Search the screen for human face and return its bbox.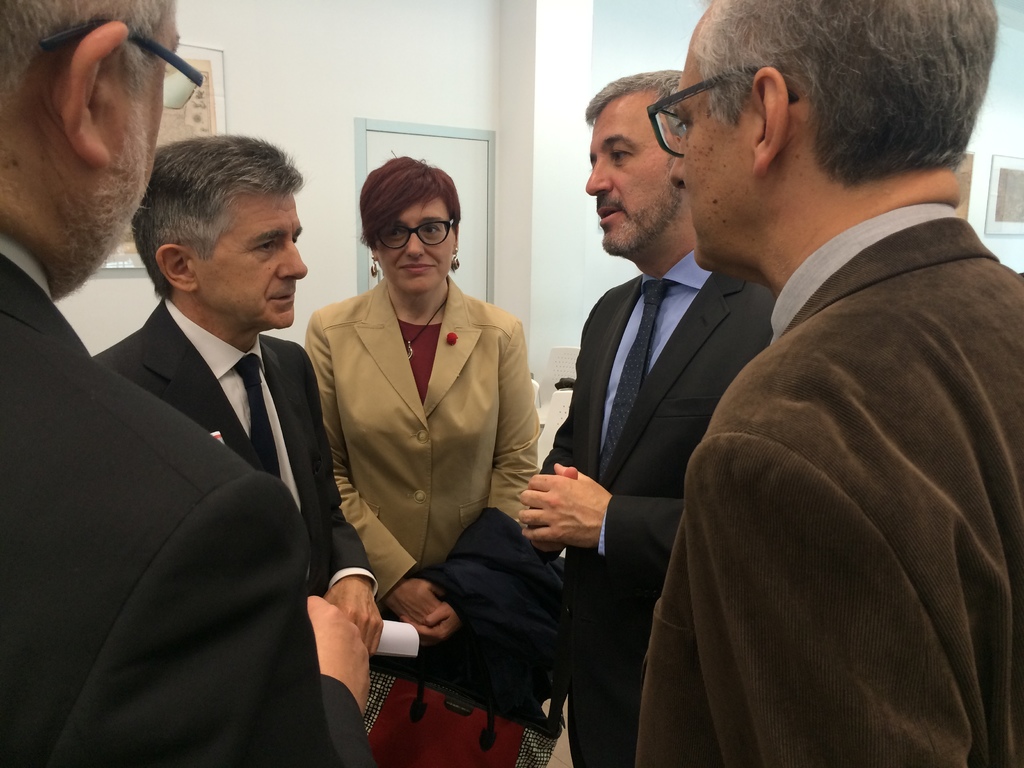
Found: x1=672 y1=18 x2=751 y2=265.
